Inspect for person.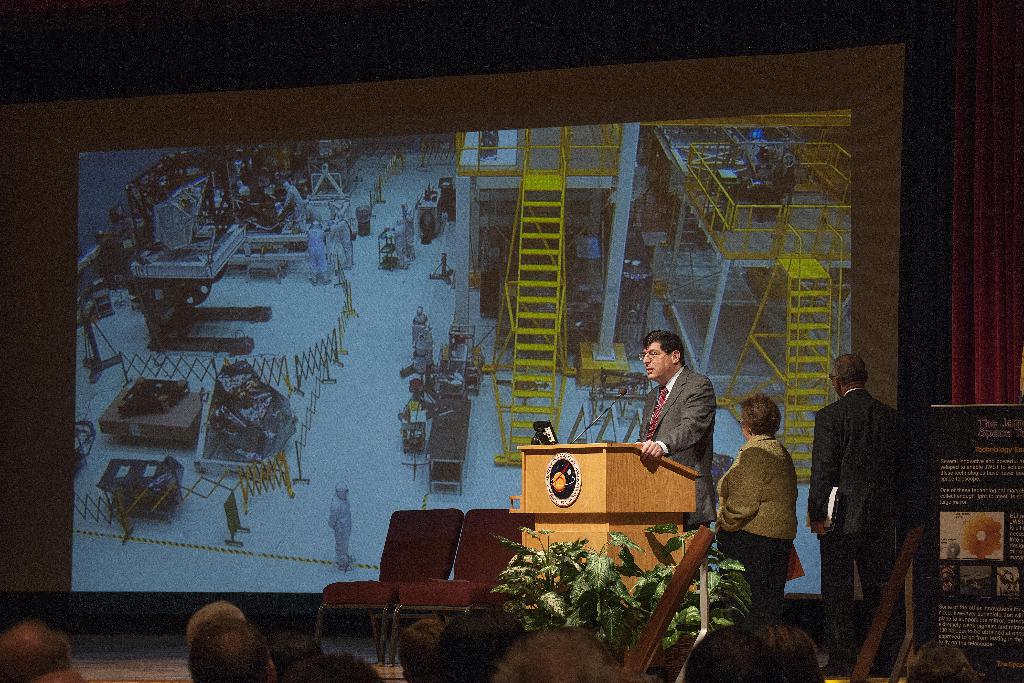
Inspection: locate(326, 479, 353, 572).
